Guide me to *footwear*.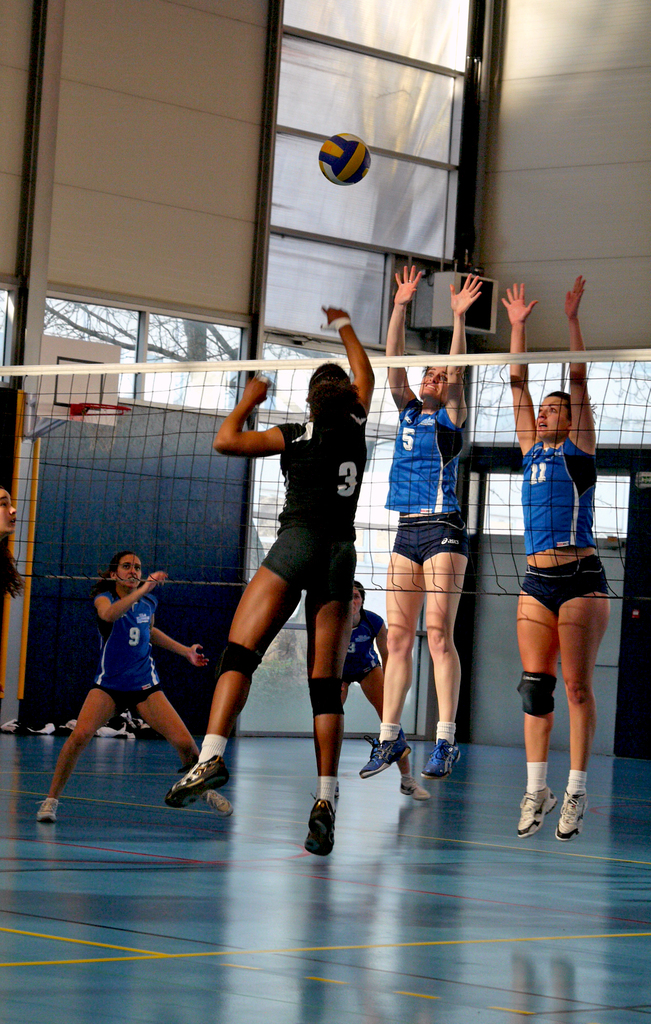
Guidance: [29, 721, 60, 735].
